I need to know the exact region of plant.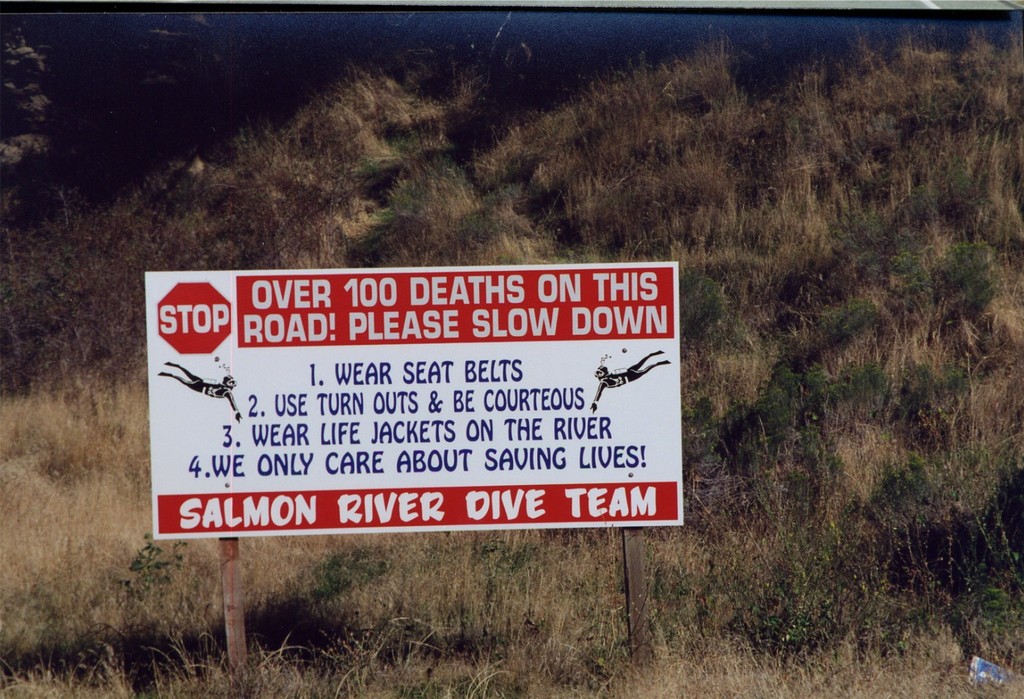
Region: [x1=126, y1=529, x2=187, y2=591].
